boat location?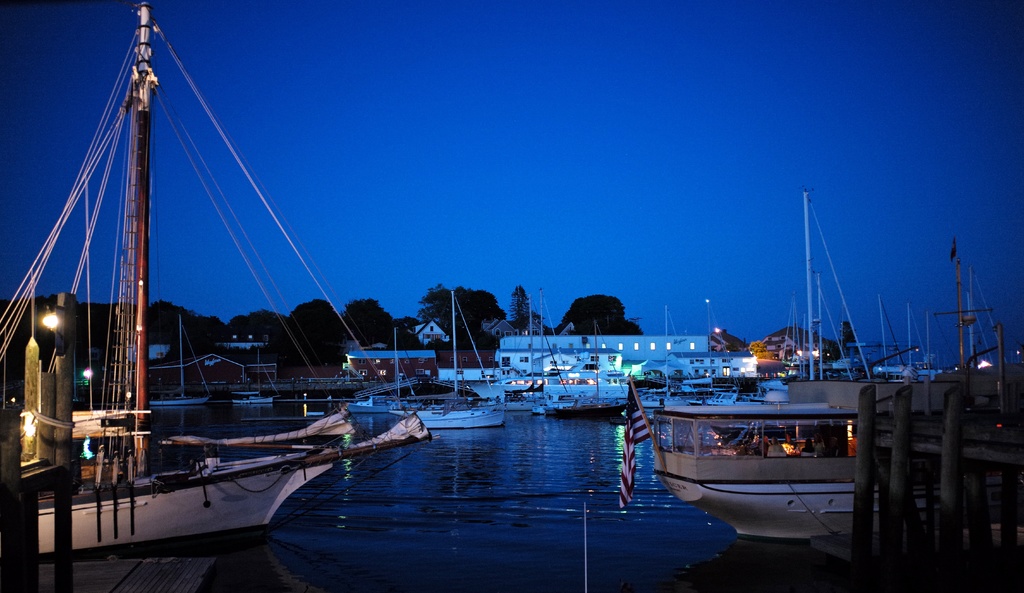
<bbox>231, 344, 272, 407</bbox>
